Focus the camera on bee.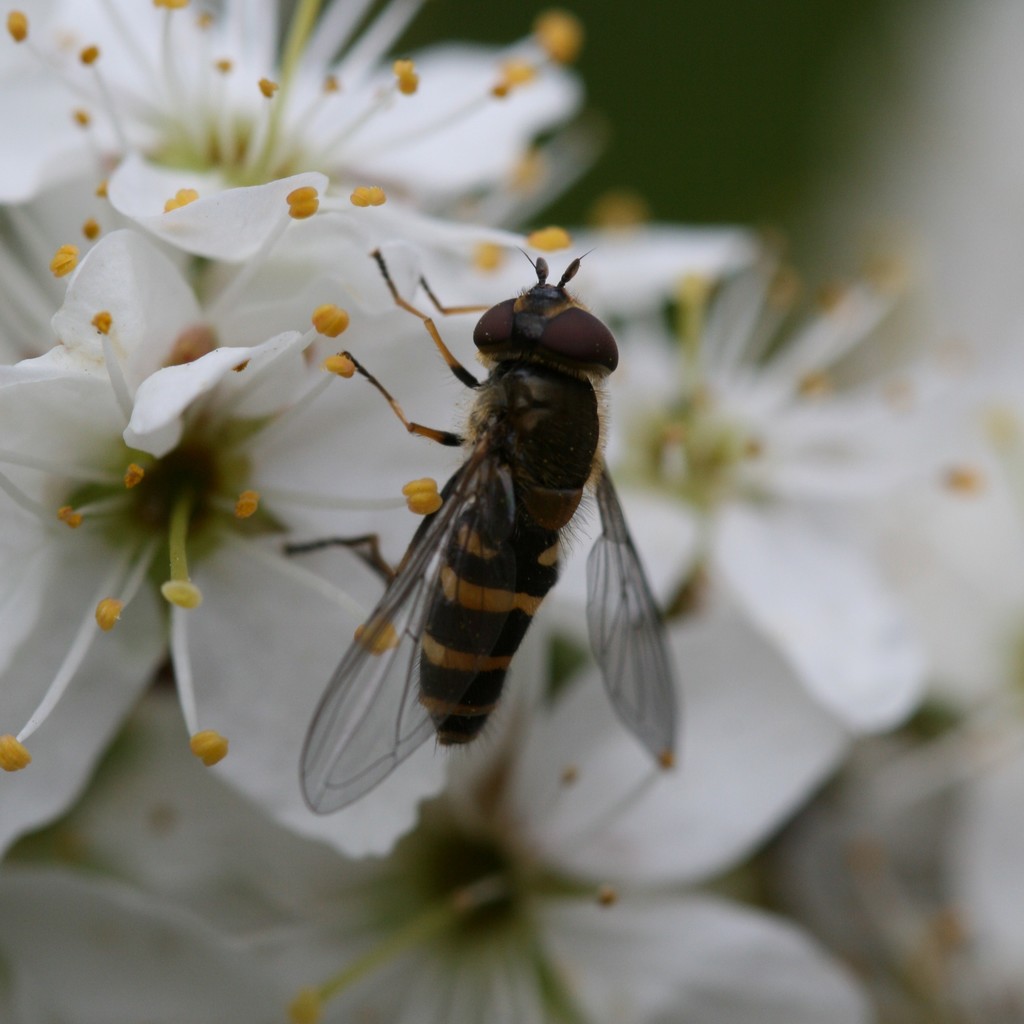
Focus region: (x1=292, y1=241, x2=717, y2=819).
